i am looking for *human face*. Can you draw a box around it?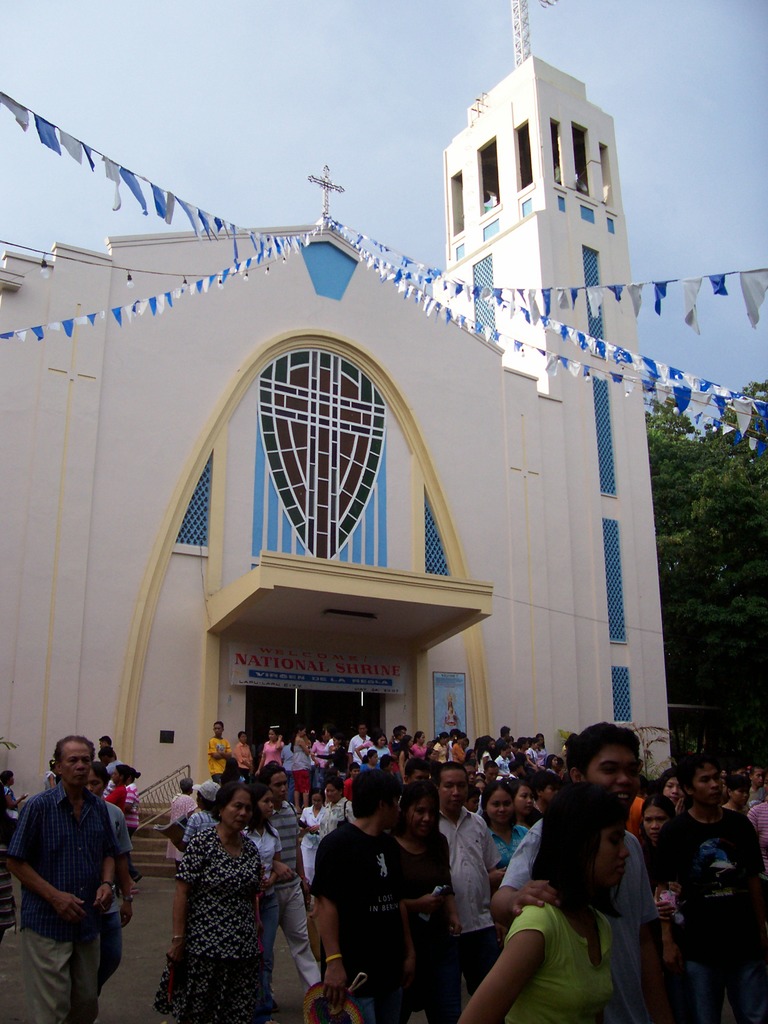
Sure, the bounding box is [left=679, top=750, right=721, bottom=808].
